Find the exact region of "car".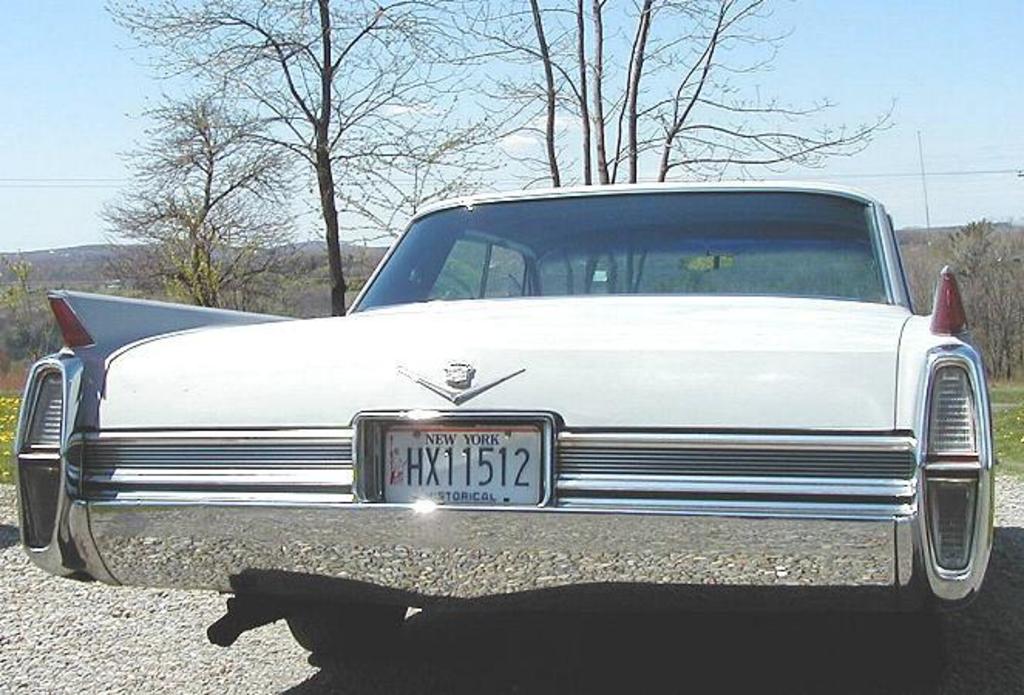
Exact region: 14 178 1001 673.
